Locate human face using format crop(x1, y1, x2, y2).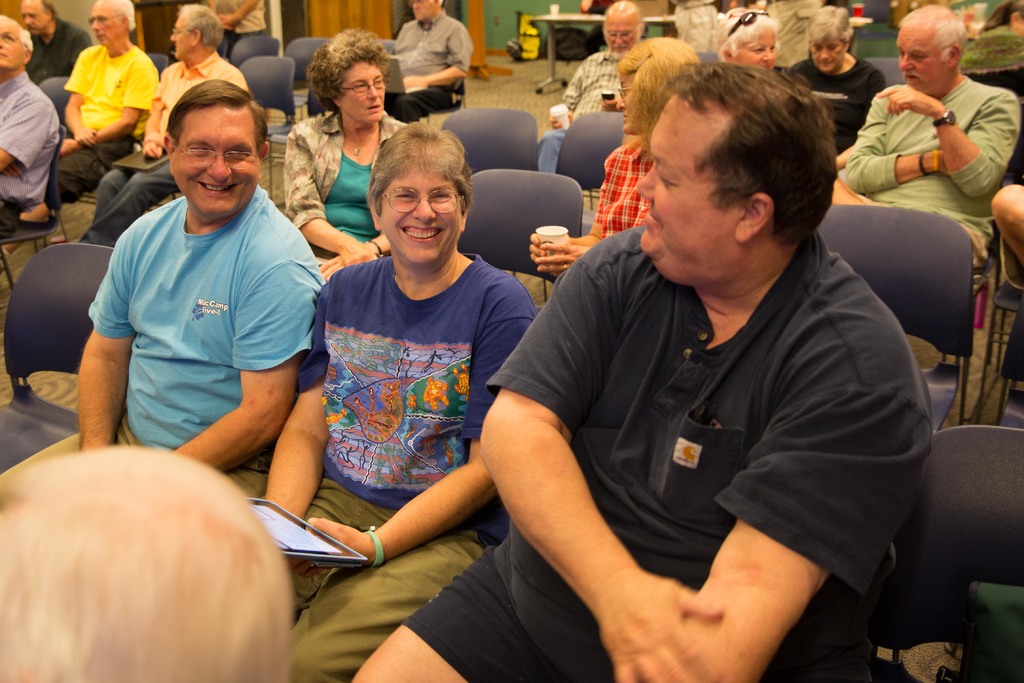
crop(735, 35, 776, 70).
